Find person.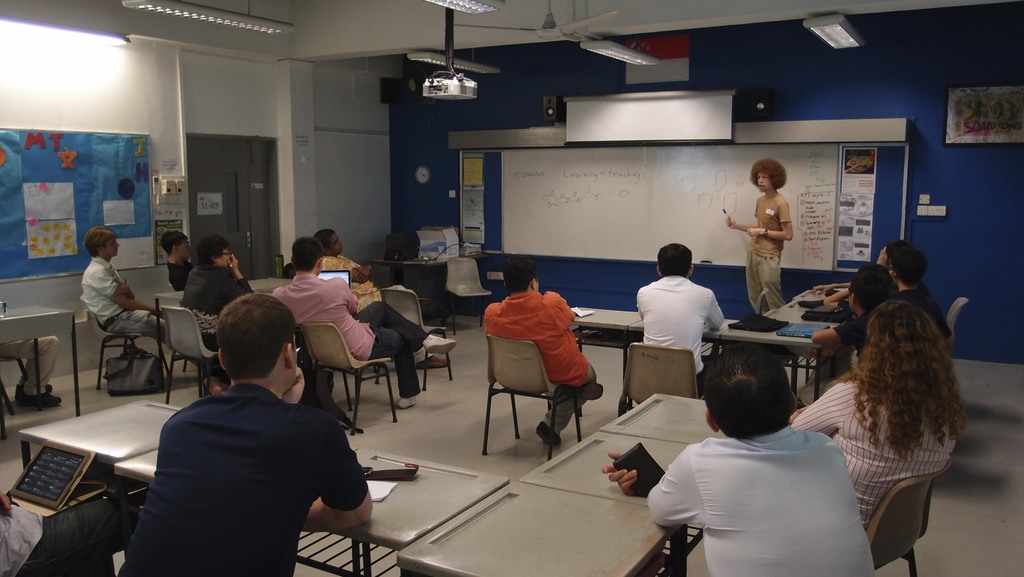
<bbox>725, 161, 792, 315</bbox>.
